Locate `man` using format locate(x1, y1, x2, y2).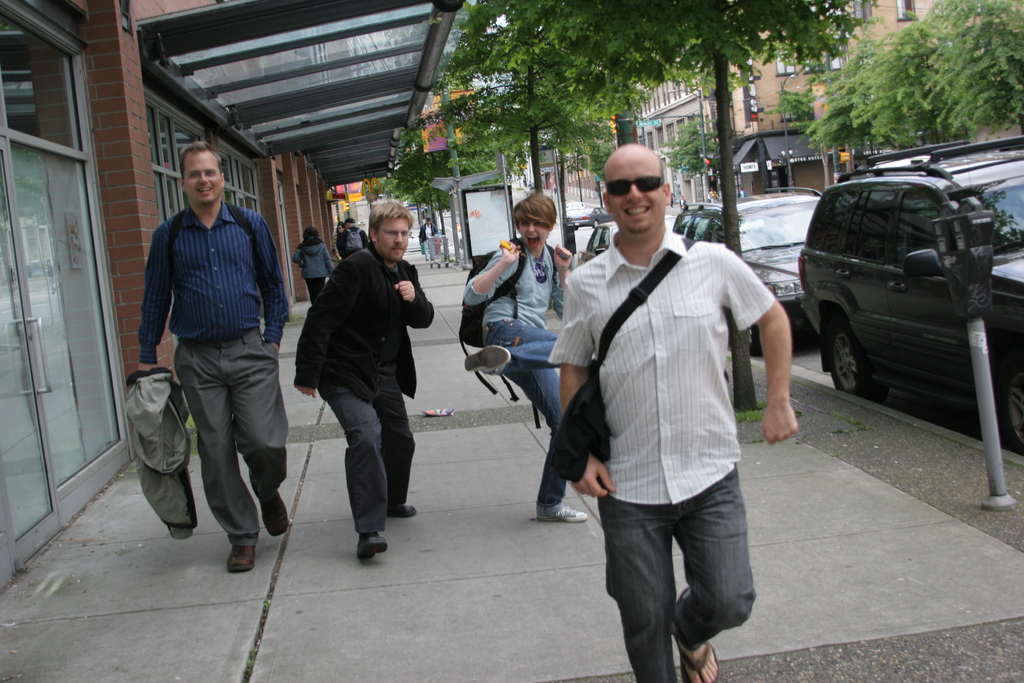
locate(461, 192, 591, 522).
